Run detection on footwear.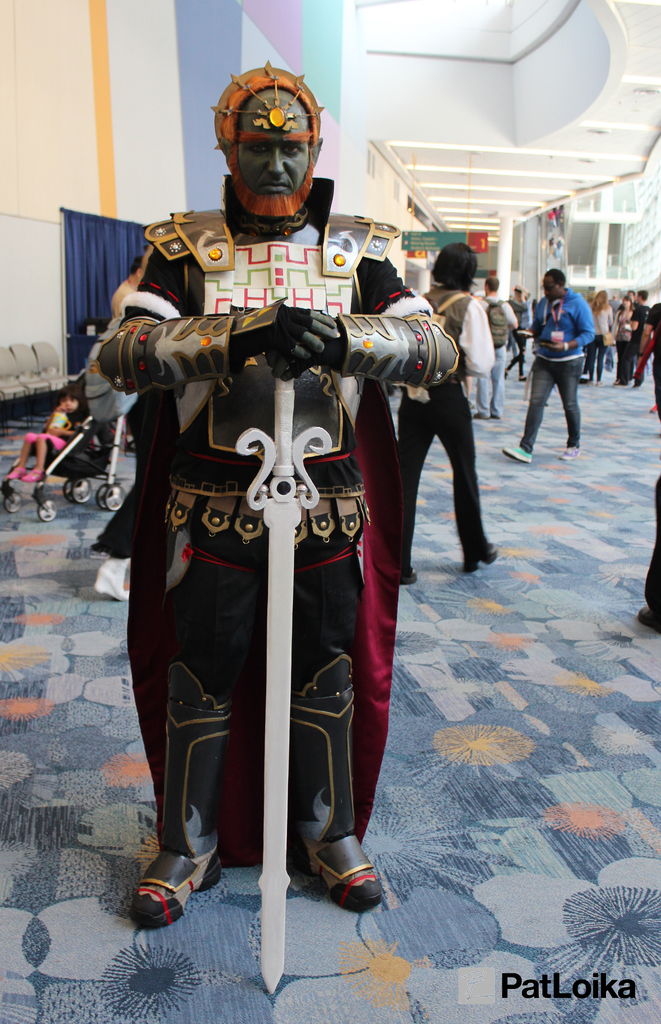
Result: 491, 414, 503, 421.
